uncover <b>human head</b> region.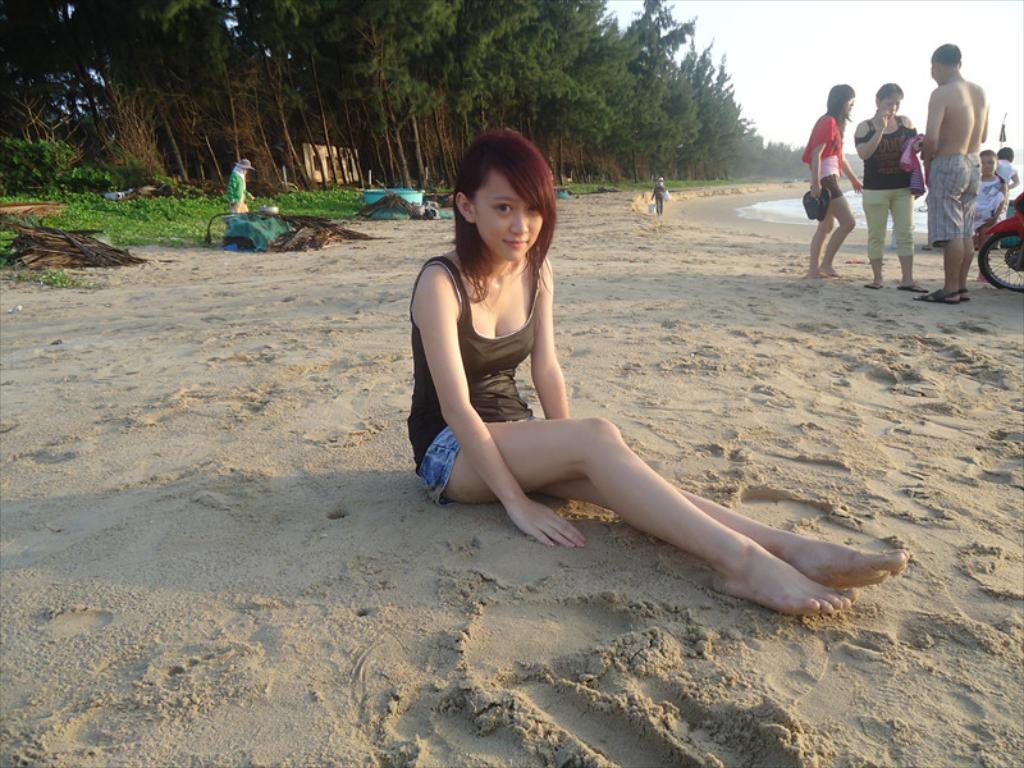
Uncovered: pyautogui.locateOnScreen(929, 42, 961, 81).
